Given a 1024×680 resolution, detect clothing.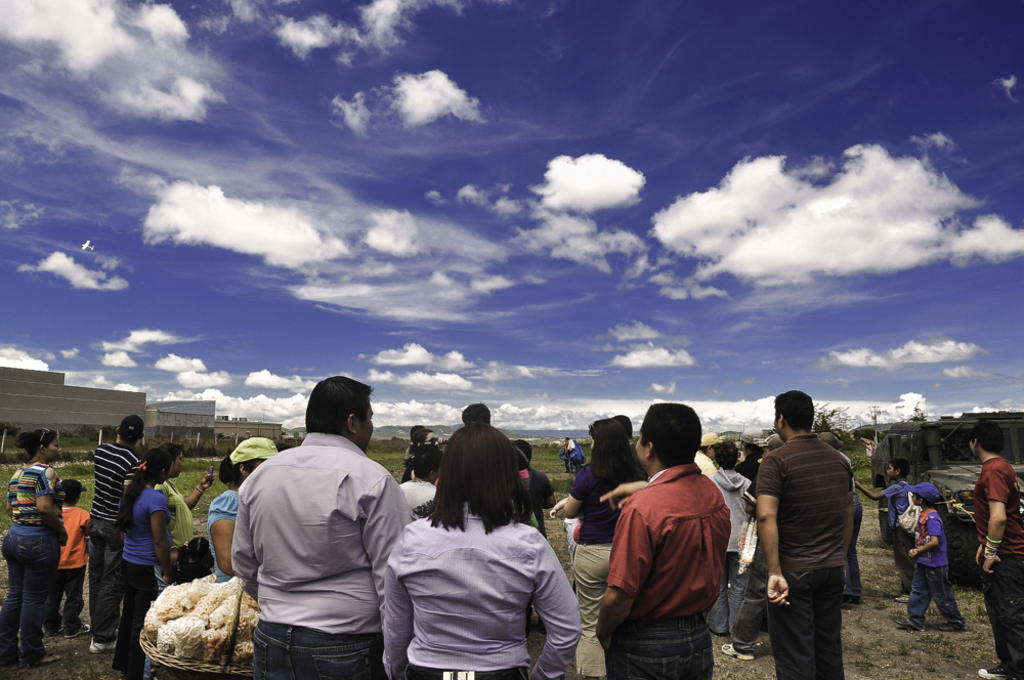
l=84, t=425, r=148, b=632.
